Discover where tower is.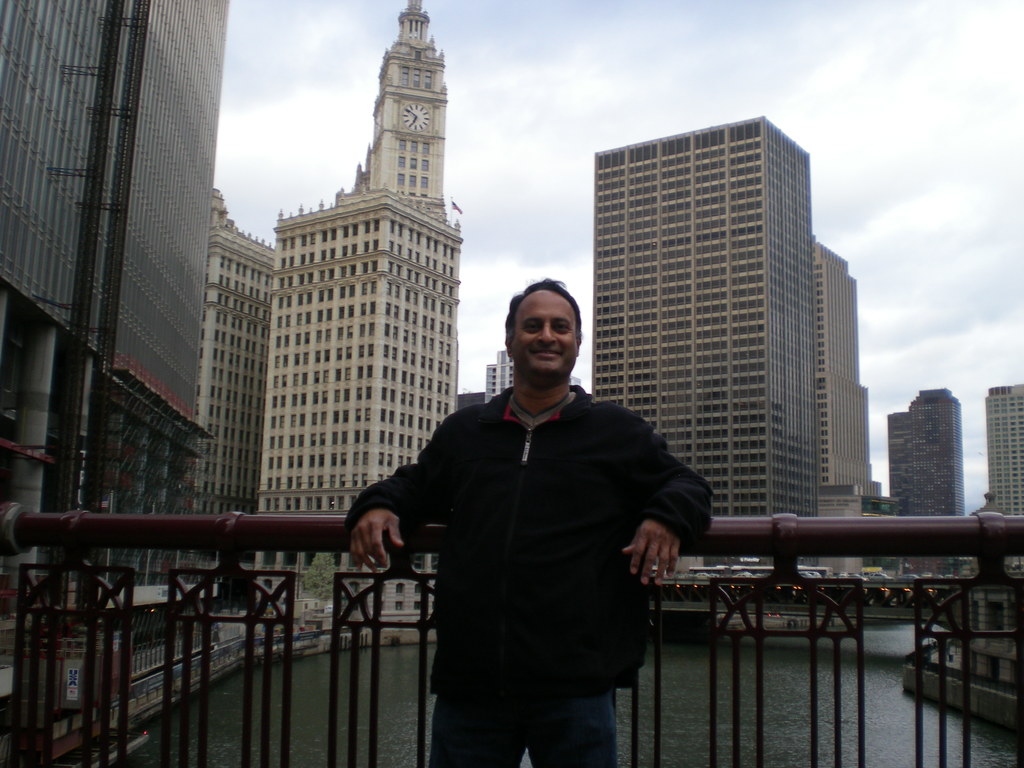
Discovered at [x1=0, y1=0, x2=234, y2=700].
